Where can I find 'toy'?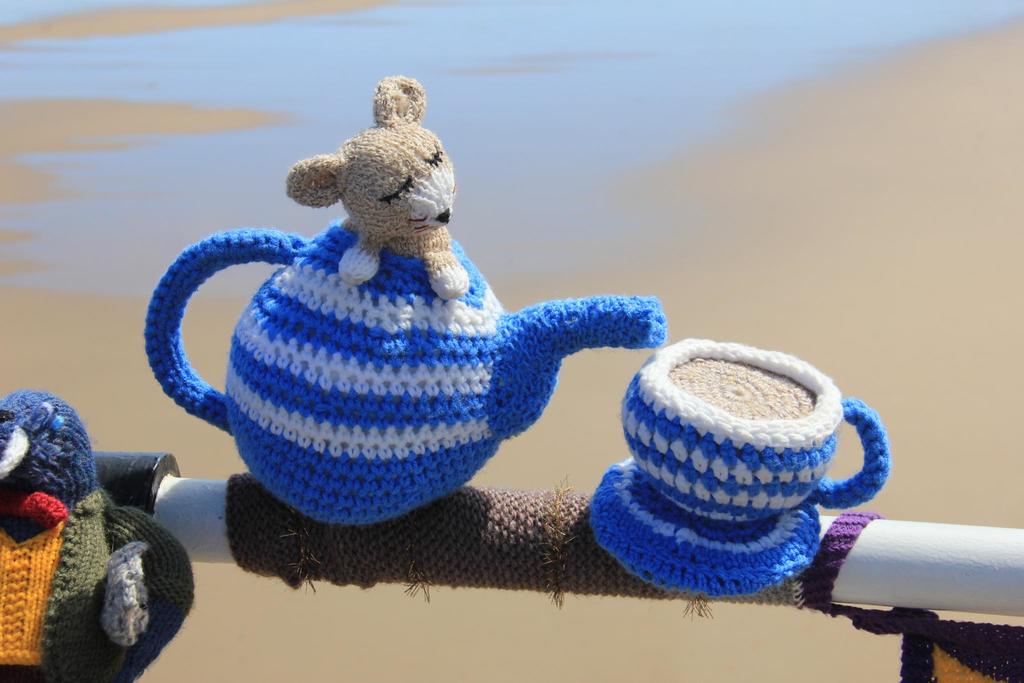
You can find it at x1=591, y1=336, x2=888, y2=598.
